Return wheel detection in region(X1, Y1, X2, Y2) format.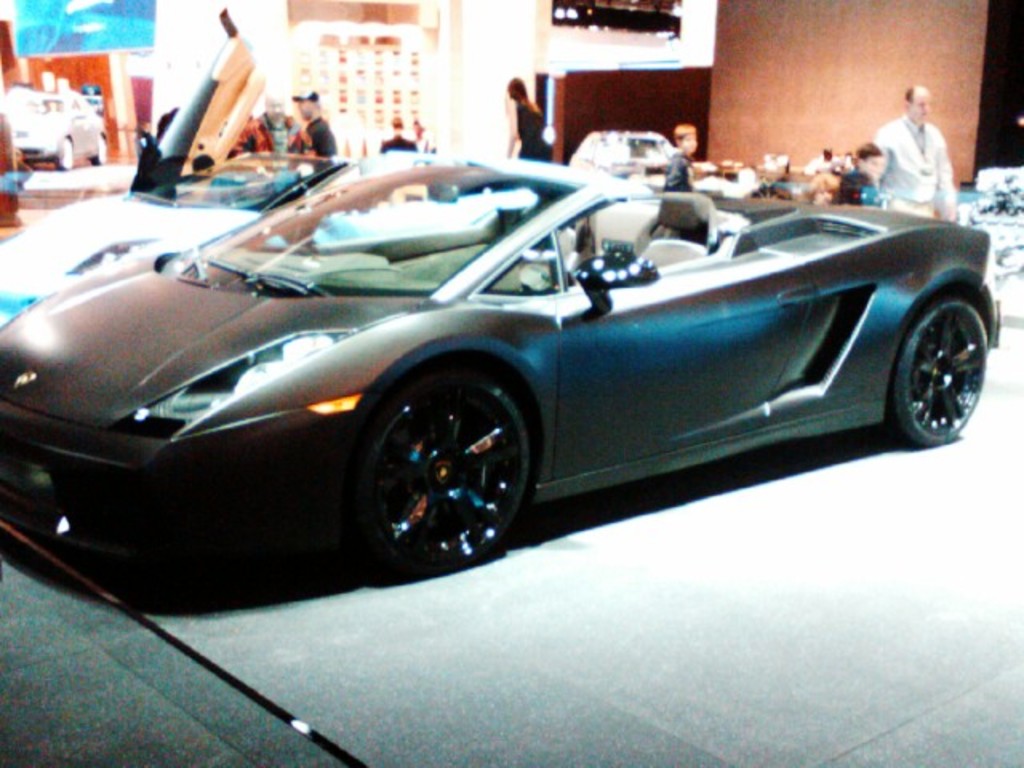
region(894, 299, 987, 443).
